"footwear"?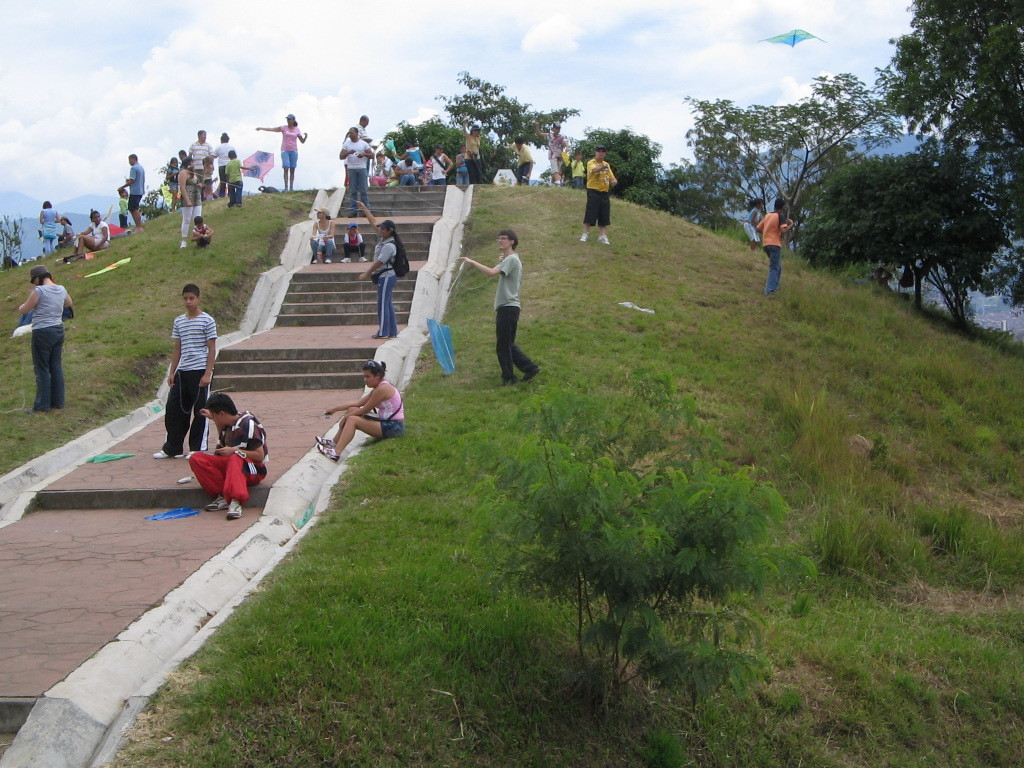
<bbox>176, 239, 190, 250</bbox>
